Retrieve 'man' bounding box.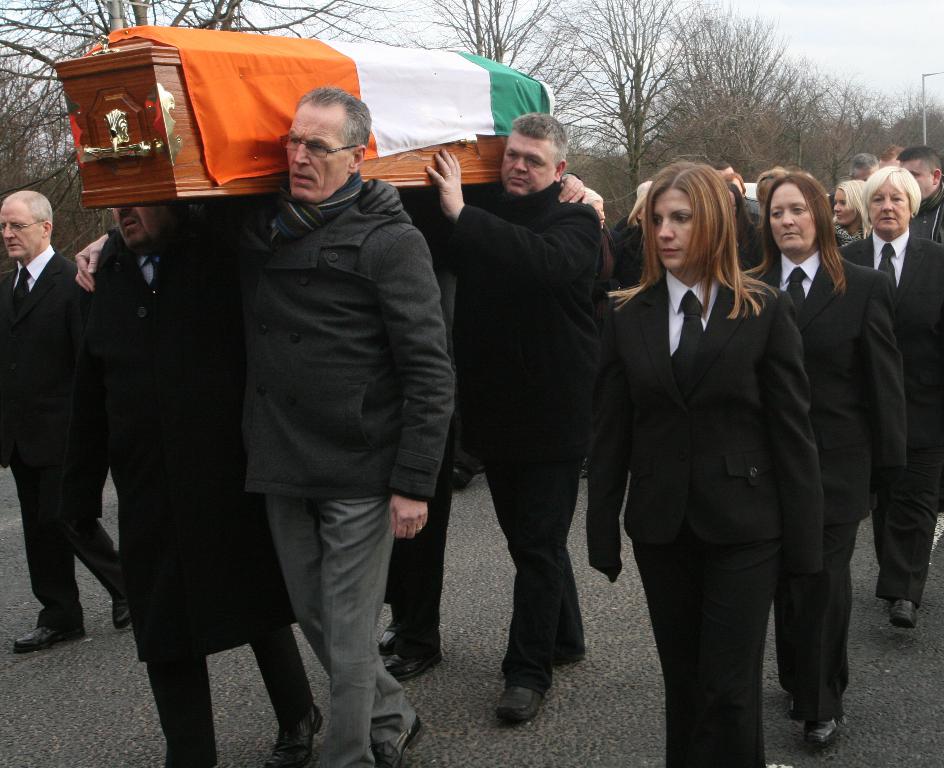
Bounding box: [left=896, top=145, right=943, bottom=246].
